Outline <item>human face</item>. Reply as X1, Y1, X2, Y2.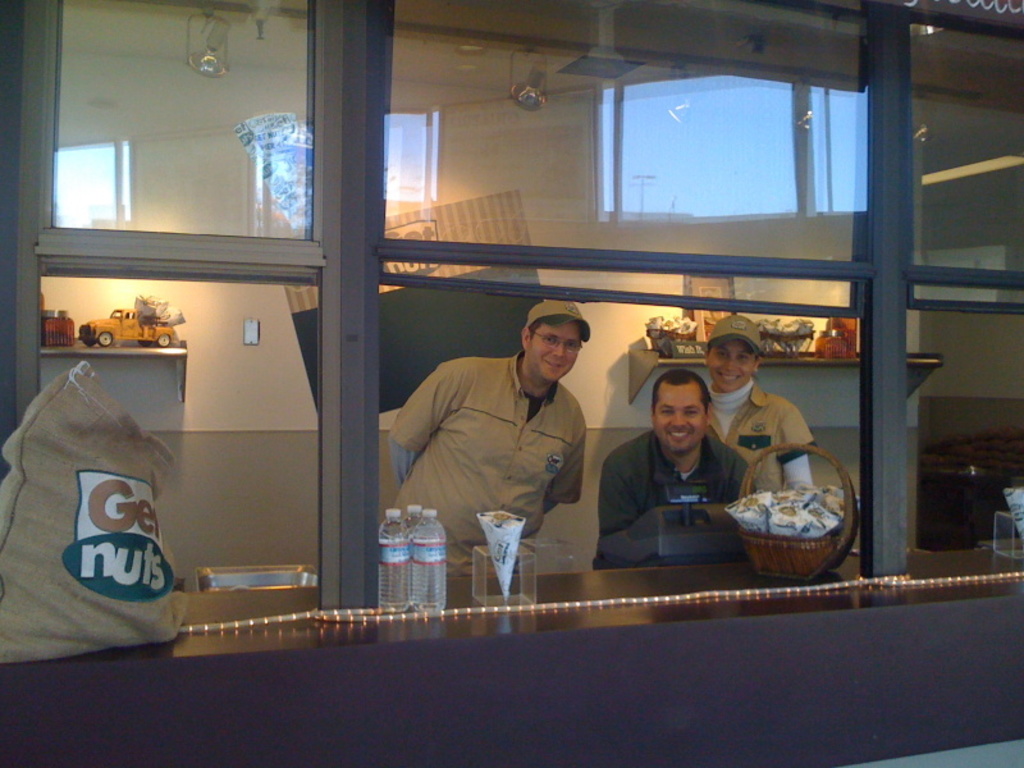
657, 379, 705, 454.
